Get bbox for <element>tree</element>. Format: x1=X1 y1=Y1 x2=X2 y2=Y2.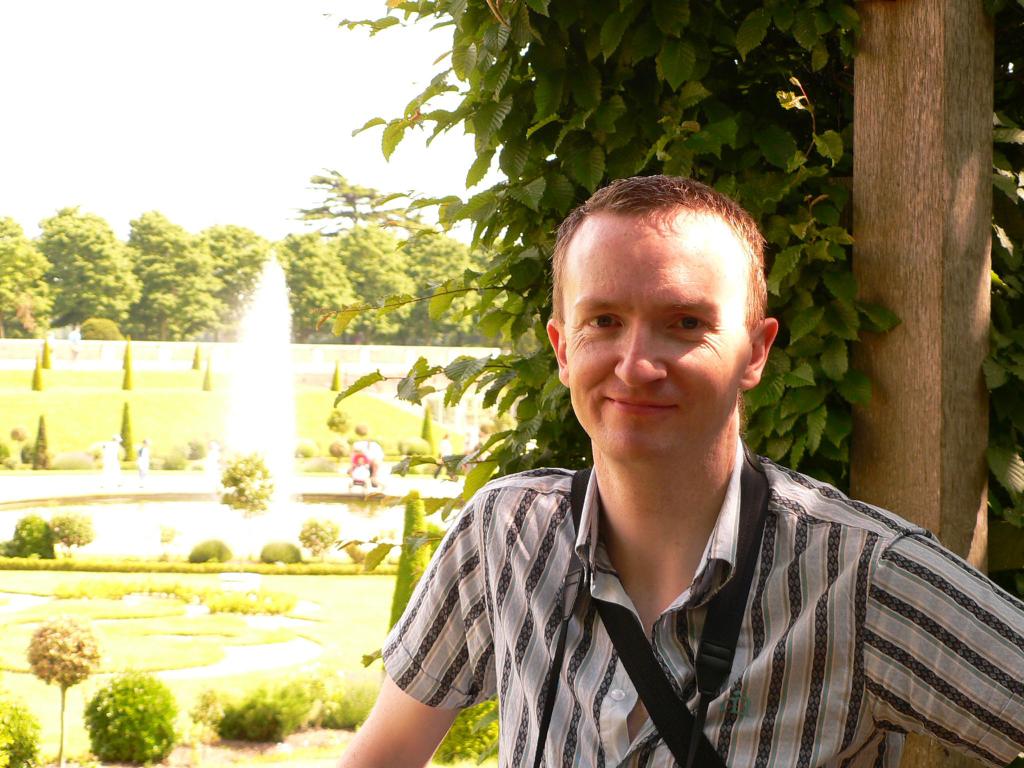
x1=348 y1=0 x2=1023 y2=483.
